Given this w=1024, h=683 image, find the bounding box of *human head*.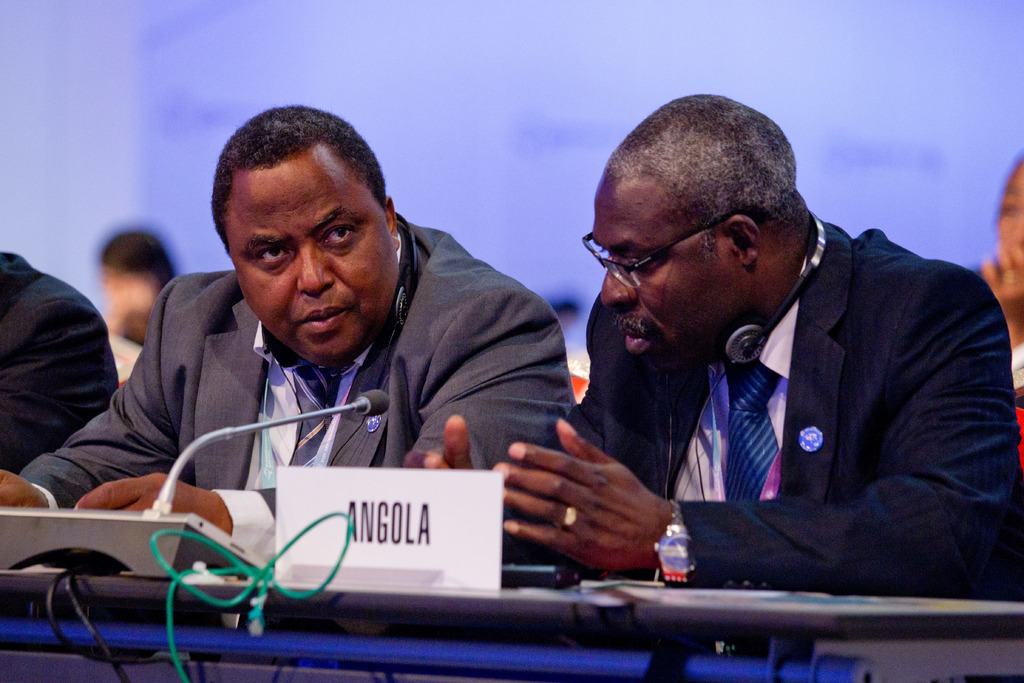
207 104 406 336.
